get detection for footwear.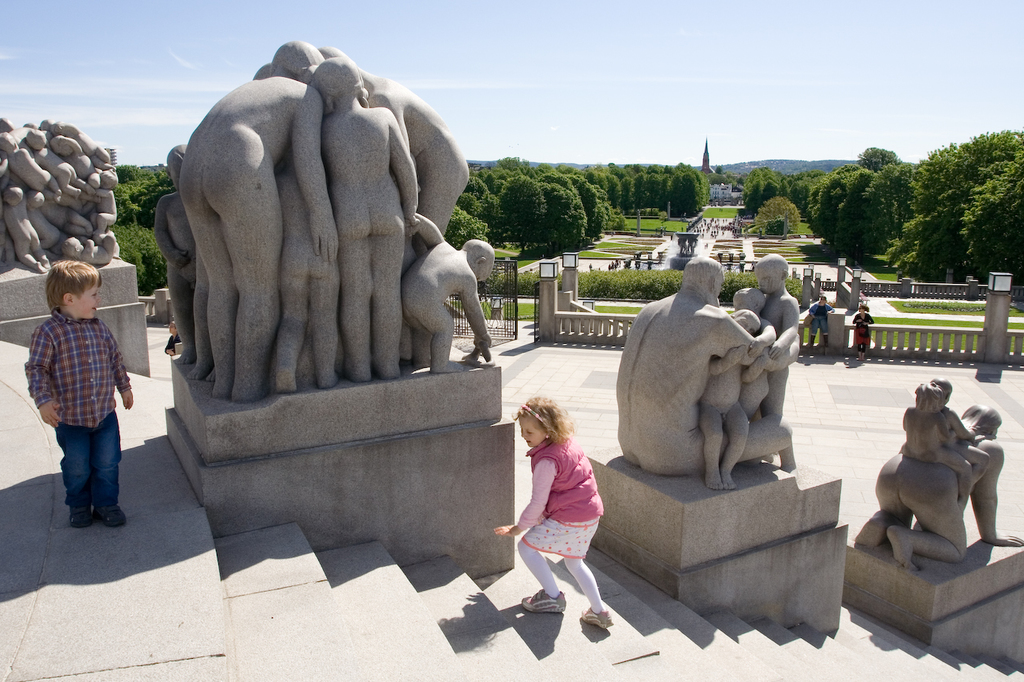
Detection: 578:605:615:629.
